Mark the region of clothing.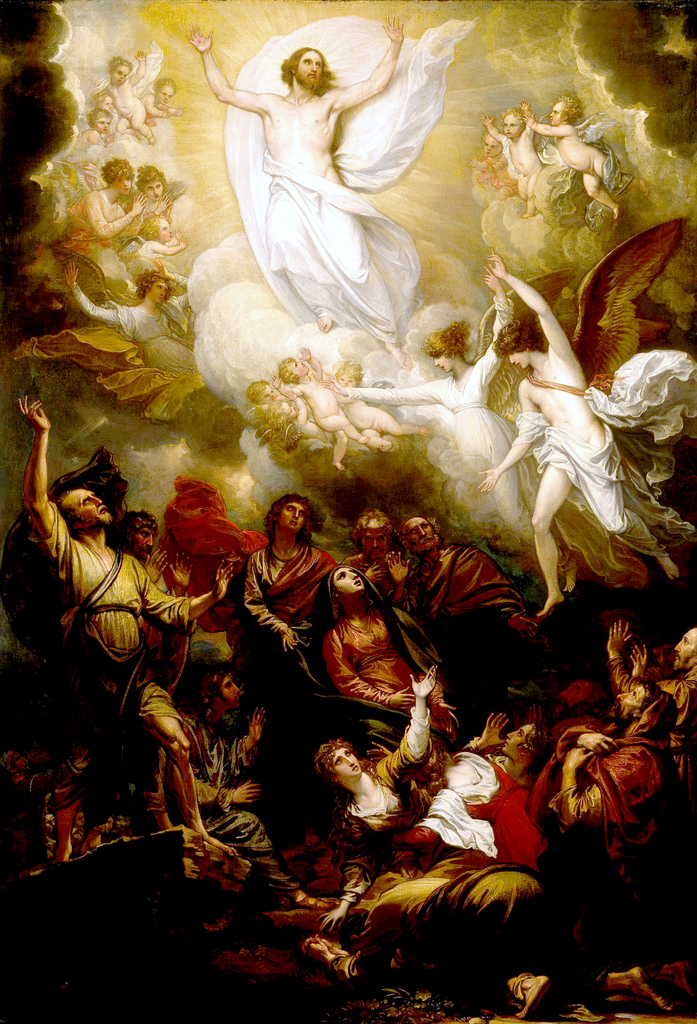
Region: <region>240, 504, 337, 673</region>.
